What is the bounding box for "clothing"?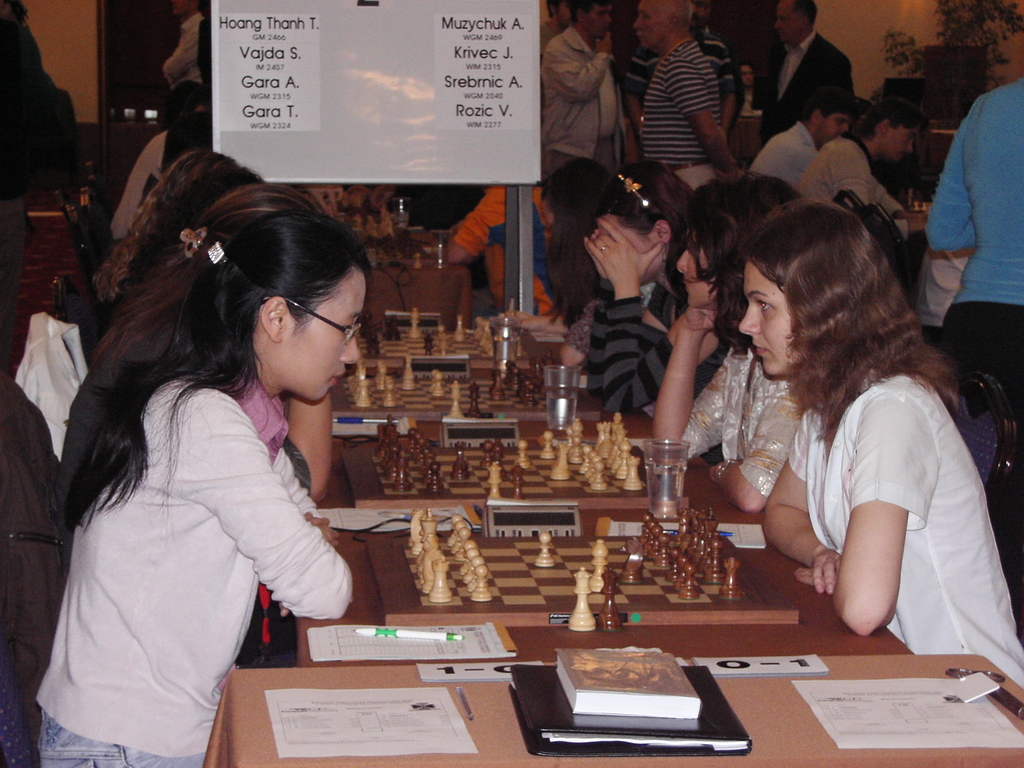
crop(456, 175, 576, 321).
